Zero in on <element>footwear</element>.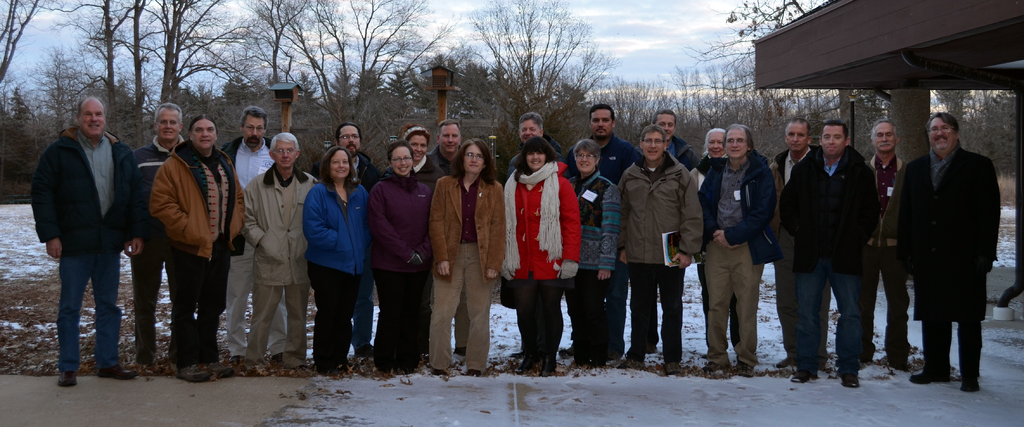
Zeroed in: (left=609, top=346, right=625, bottom=367).
